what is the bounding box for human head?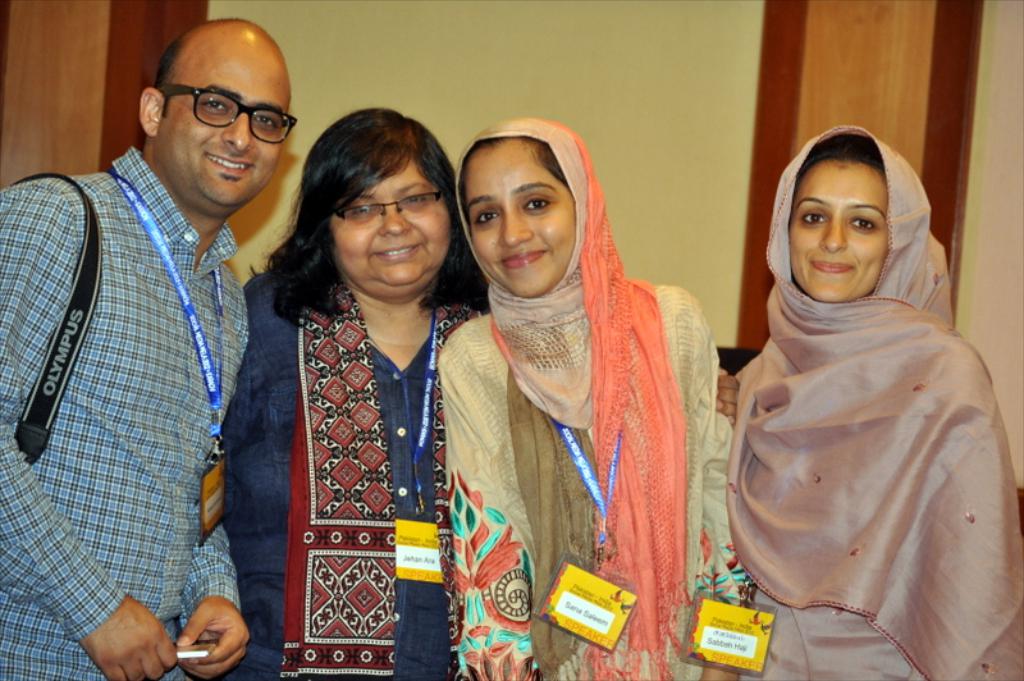
pyautogui.locateOnScreen(303, 106, 462, 289).
